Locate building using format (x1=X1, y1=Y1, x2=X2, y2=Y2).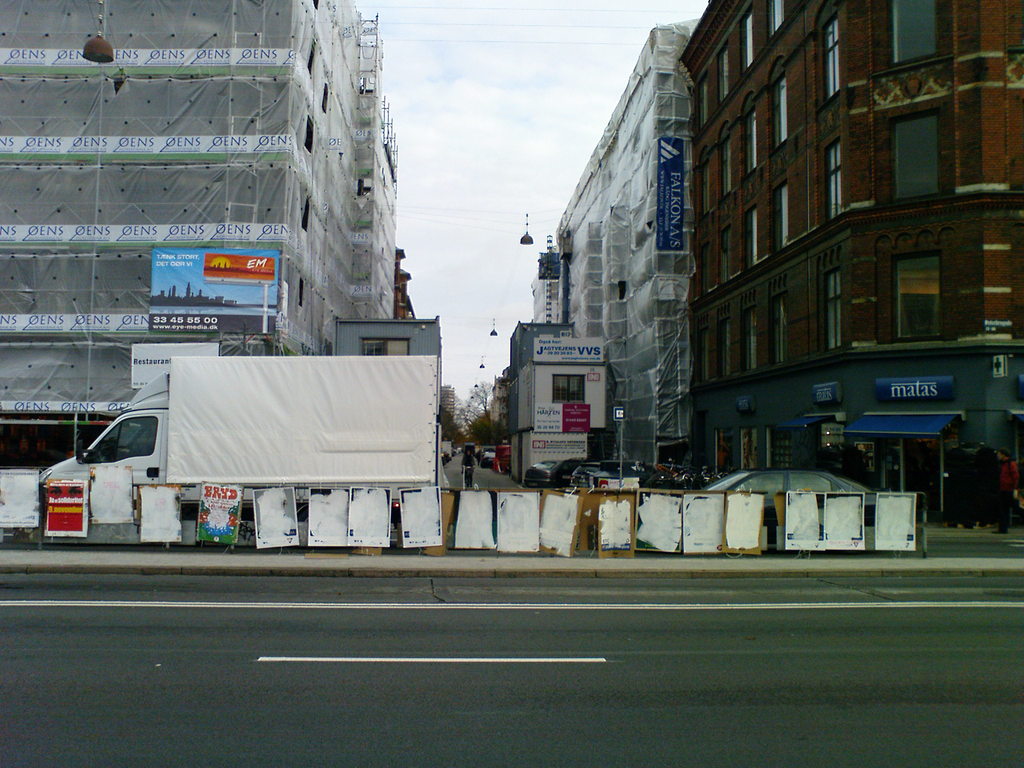
(x1=3, y1=2, x2=391, y2=419).
